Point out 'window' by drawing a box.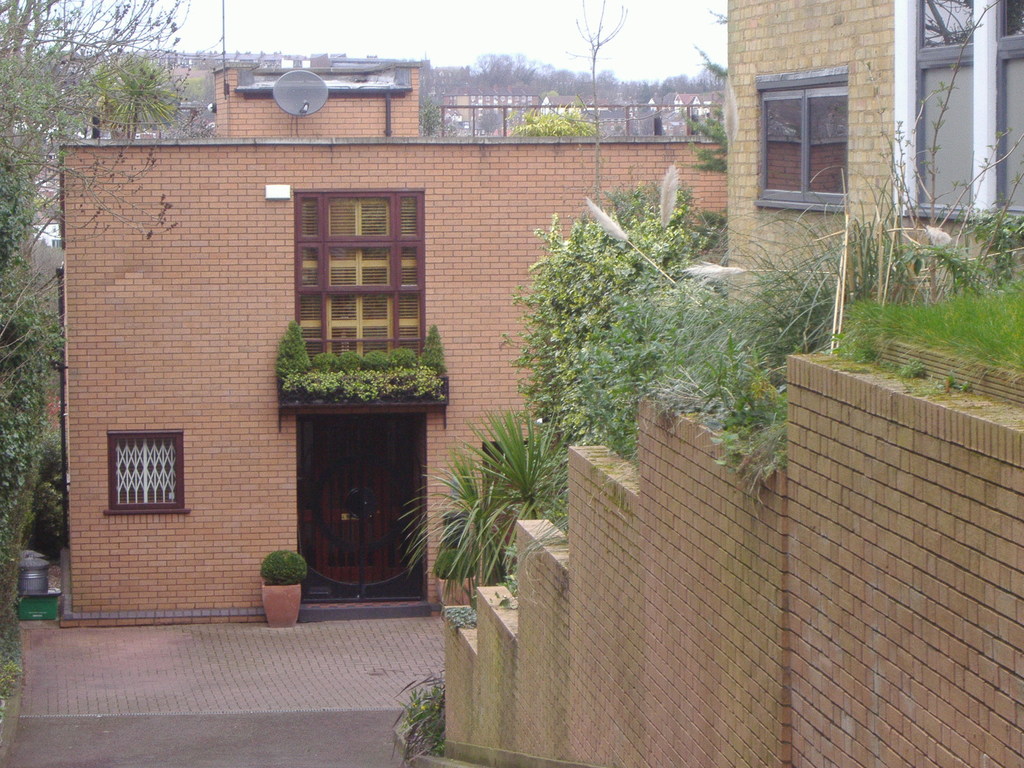
x1=290, y1=191, x2=424, y2=367.
